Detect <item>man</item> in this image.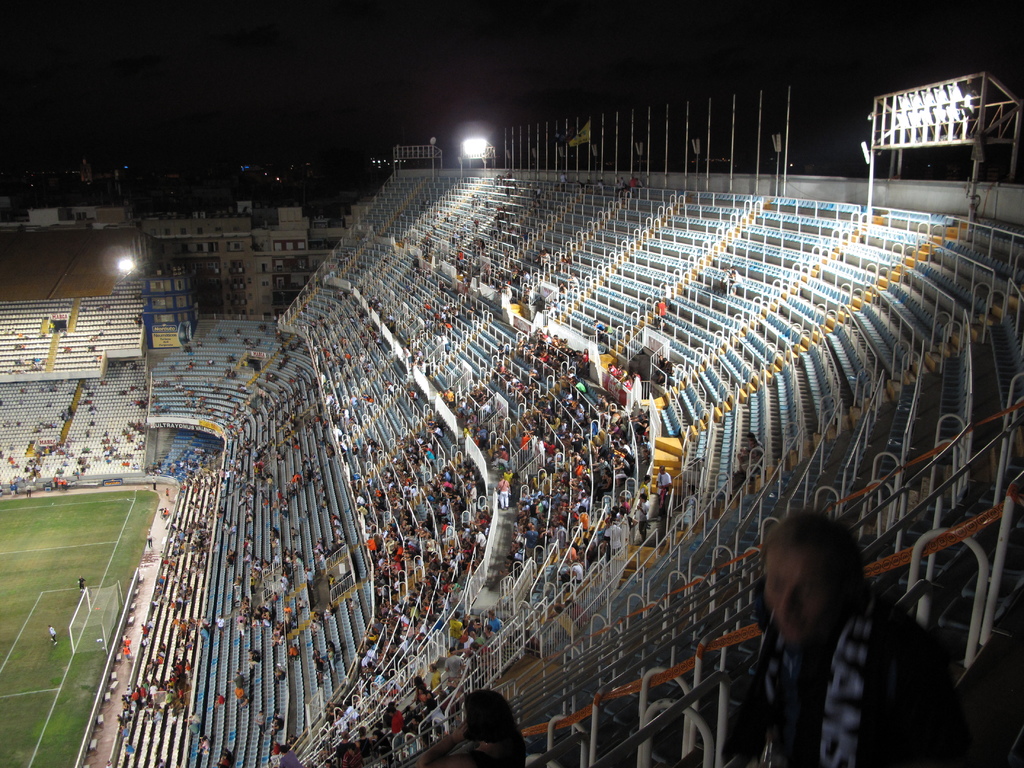
Detection: locate(123, 636, 133, 648).
